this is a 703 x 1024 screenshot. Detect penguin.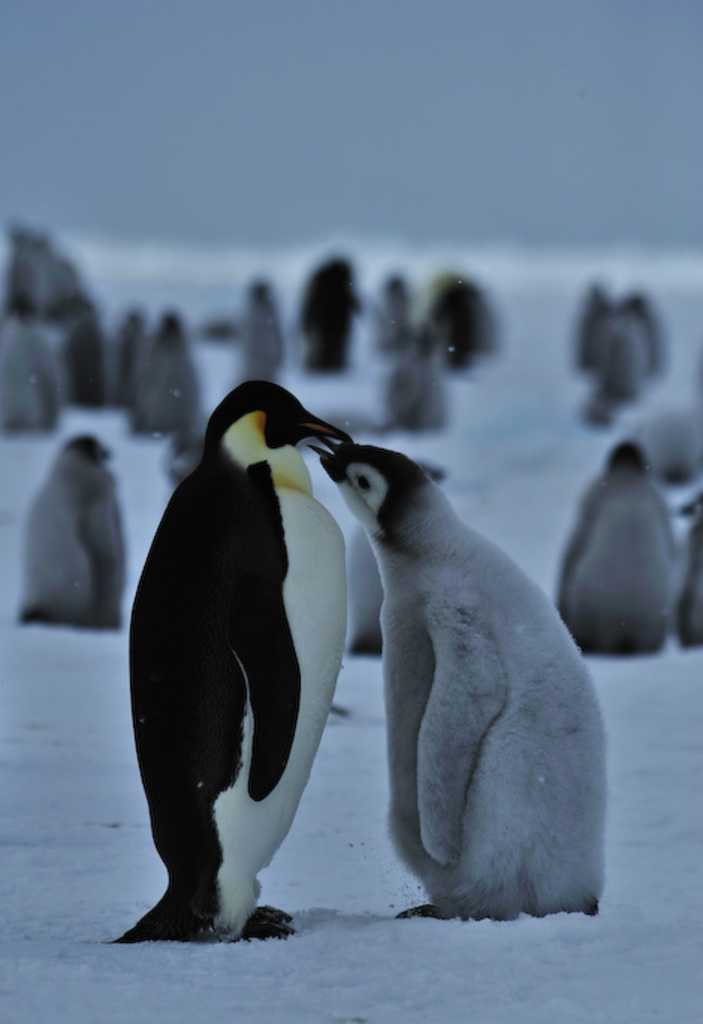
bbox=[589, 297, 651, 405].
